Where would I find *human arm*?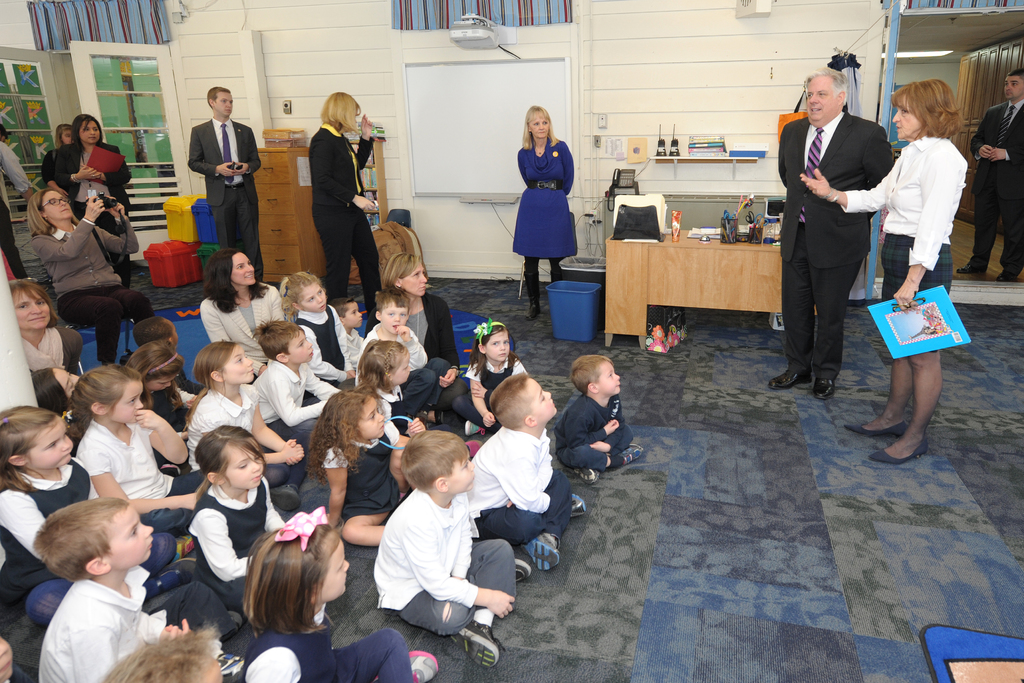
At (x1=399, y1=518, x2=520, y2=617).
